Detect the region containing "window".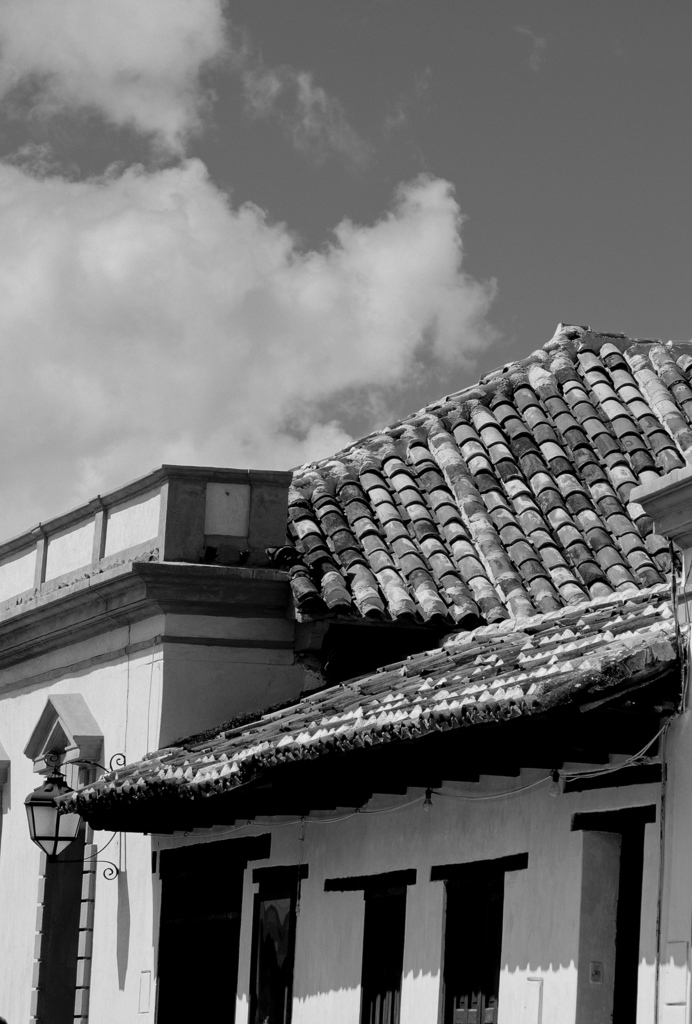
l=425, t=855, r=528, b=1023.
